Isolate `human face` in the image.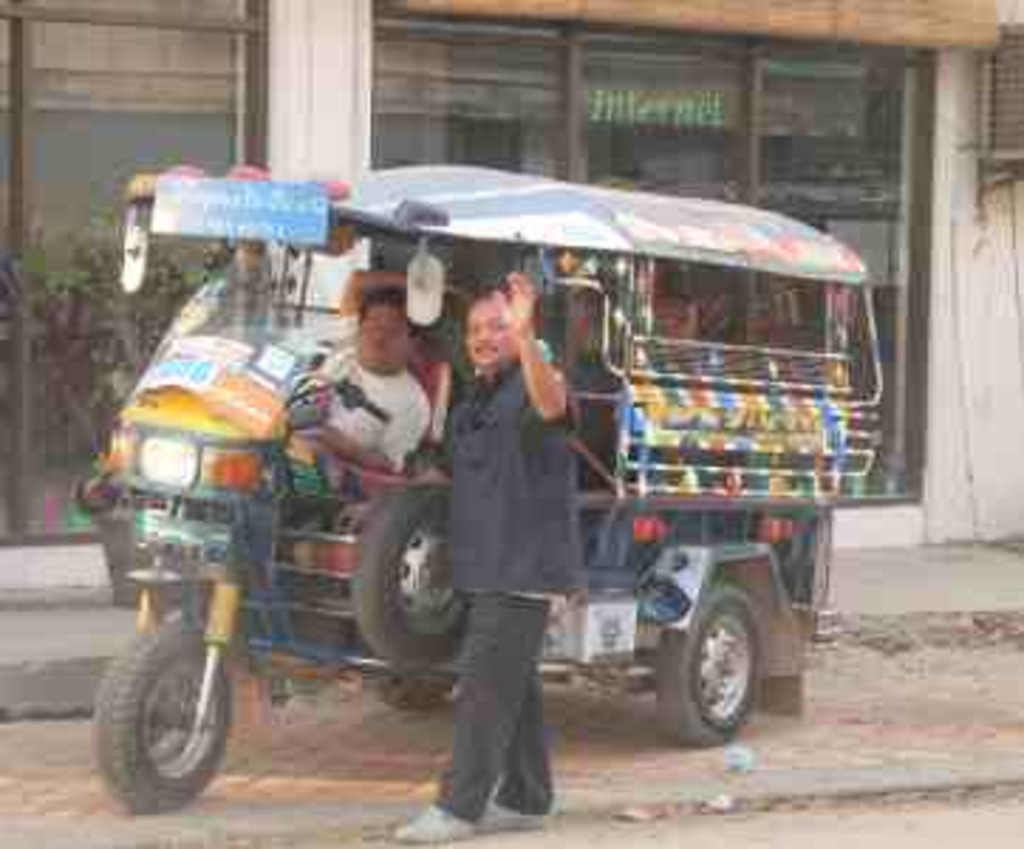
Isolated region: 351,300,410,371.
